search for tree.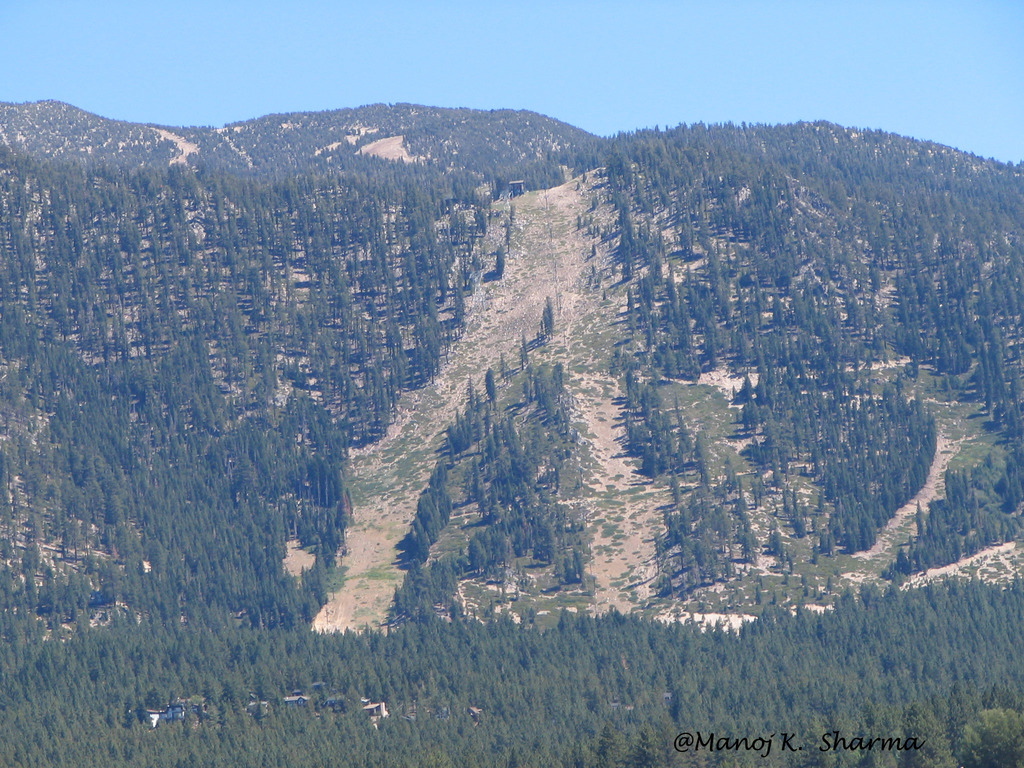
Found at 481, 367, 493, 404.
